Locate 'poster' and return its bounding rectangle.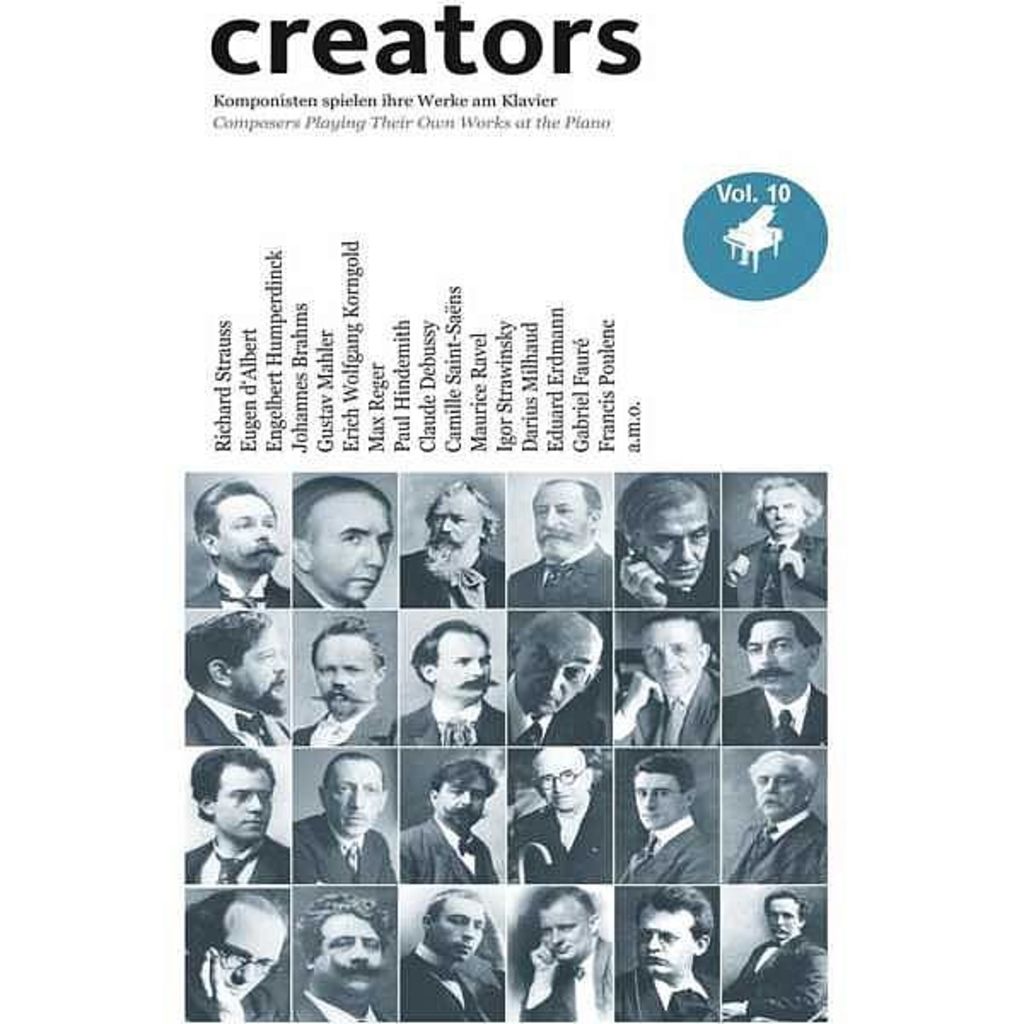
0,0,1022,1022.
